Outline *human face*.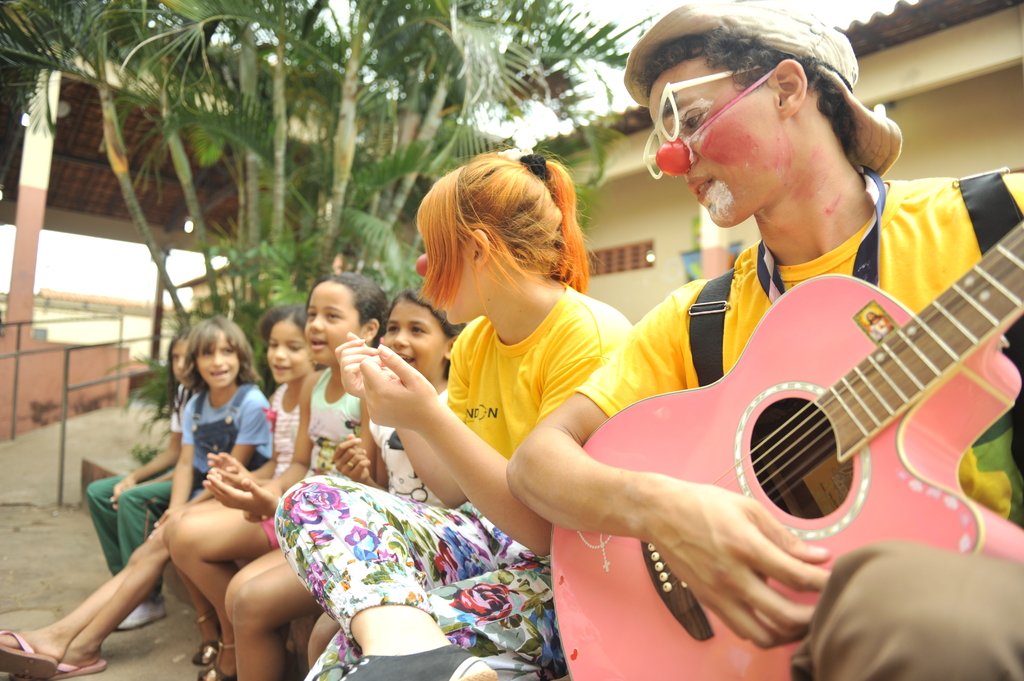
Outline: x1=264, y1=317, x2=311, y2=385.
